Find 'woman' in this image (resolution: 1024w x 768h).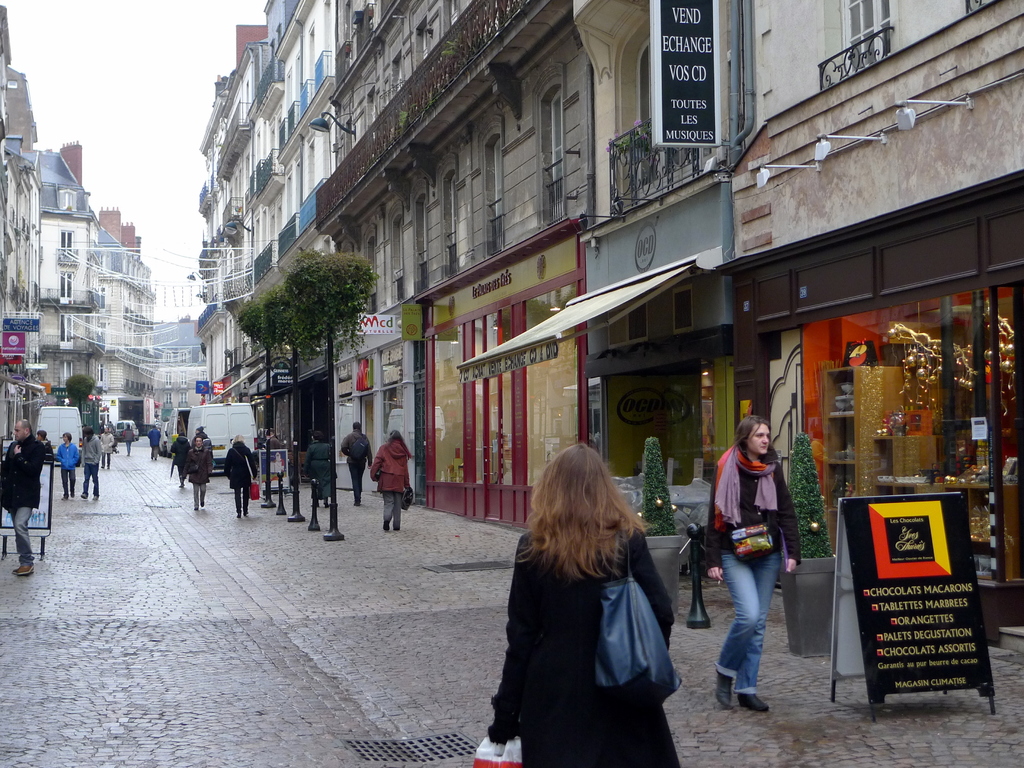
[707, 412, 799, 706].
